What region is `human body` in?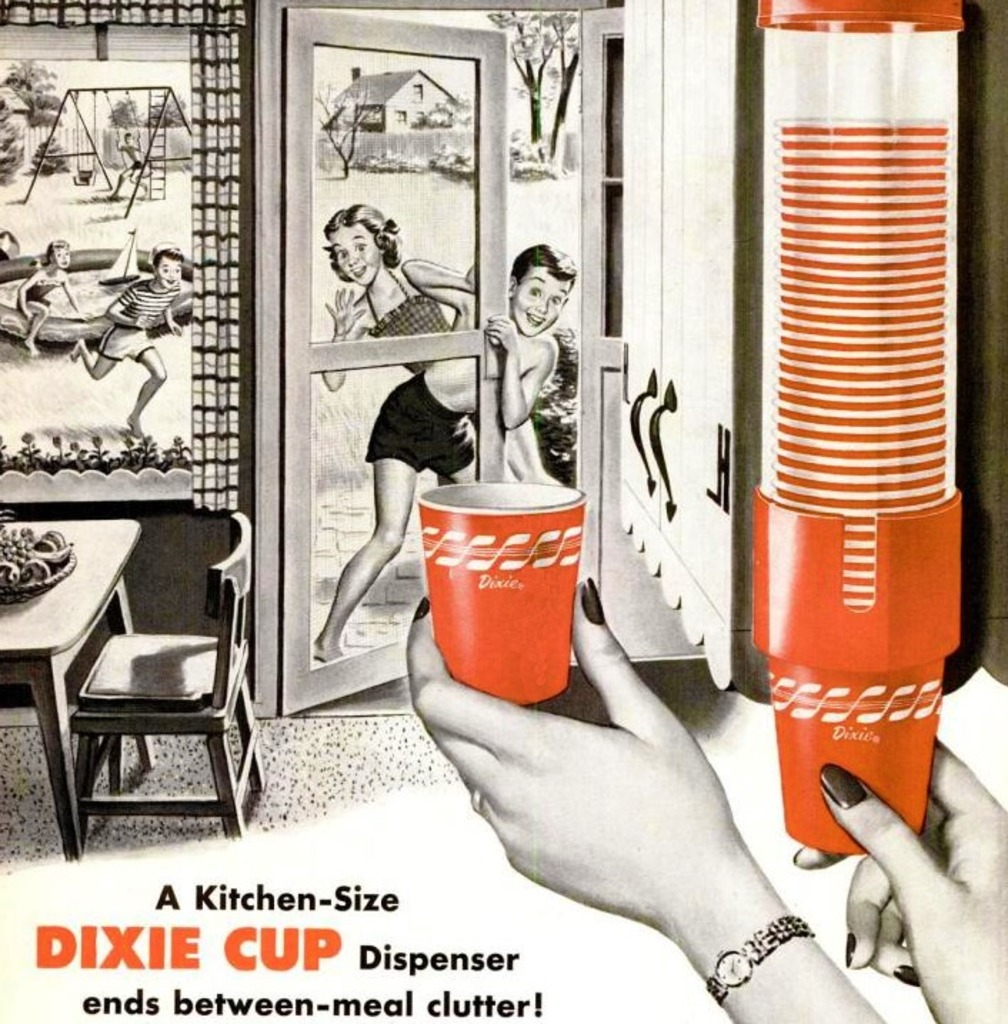
[x1=408, y1=567, x2=1007, y2=1023].
